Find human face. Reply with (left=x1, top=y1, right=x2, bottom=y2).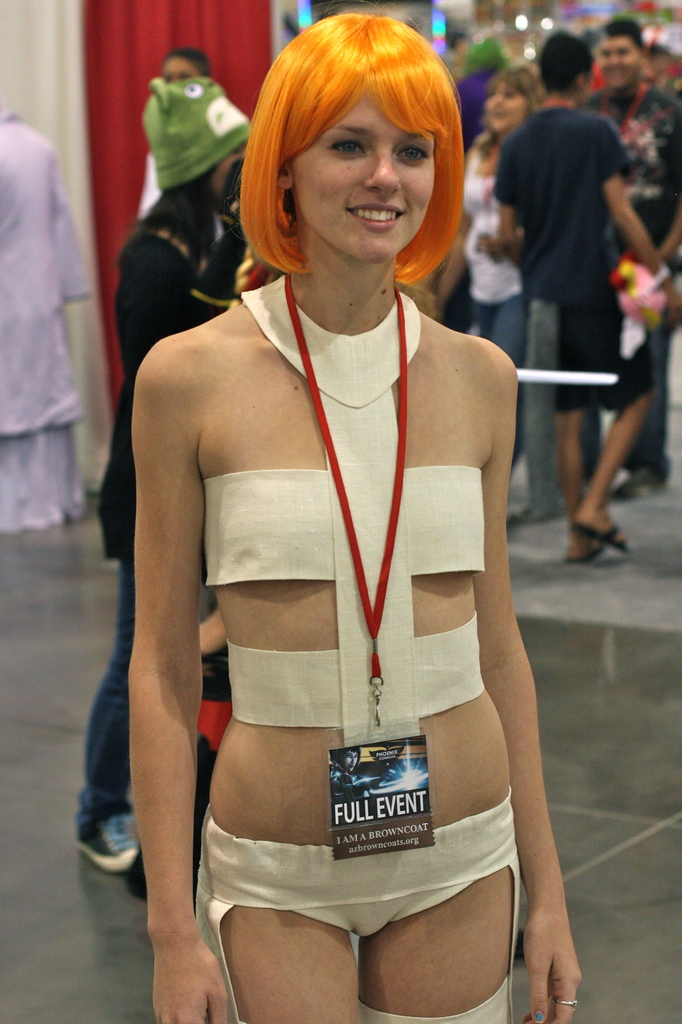
(left=599, top=29, right=647, bottom=92).
